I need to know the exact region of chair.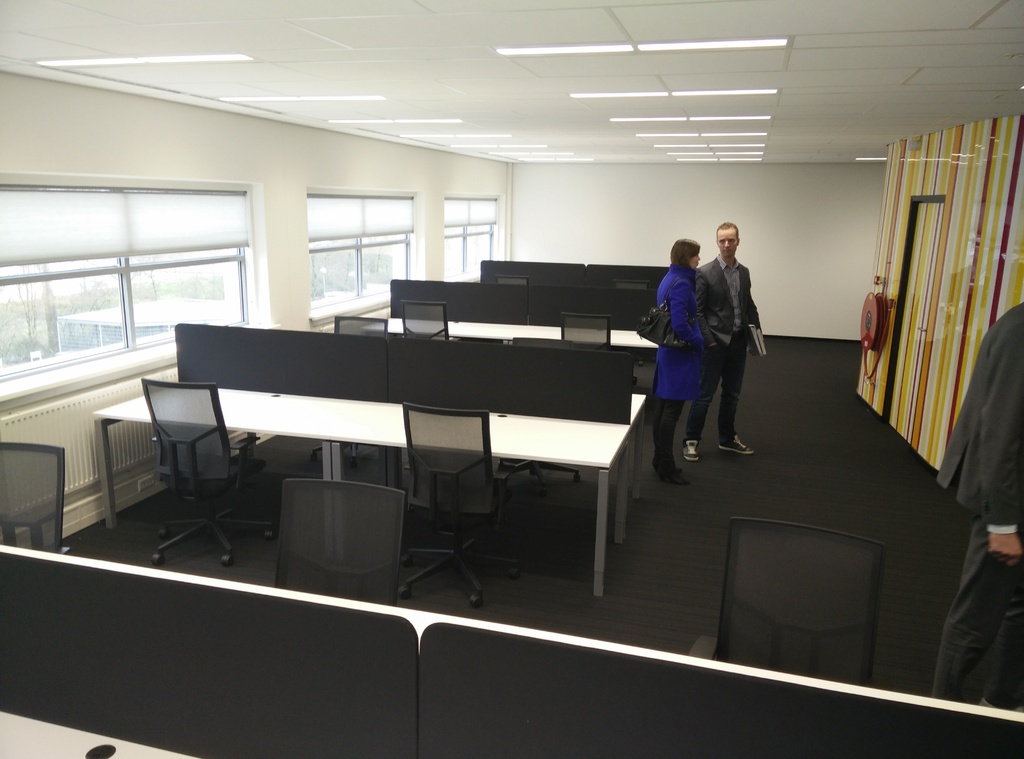
Region: <bbox>685, 520, 881, 683</bbox>.
